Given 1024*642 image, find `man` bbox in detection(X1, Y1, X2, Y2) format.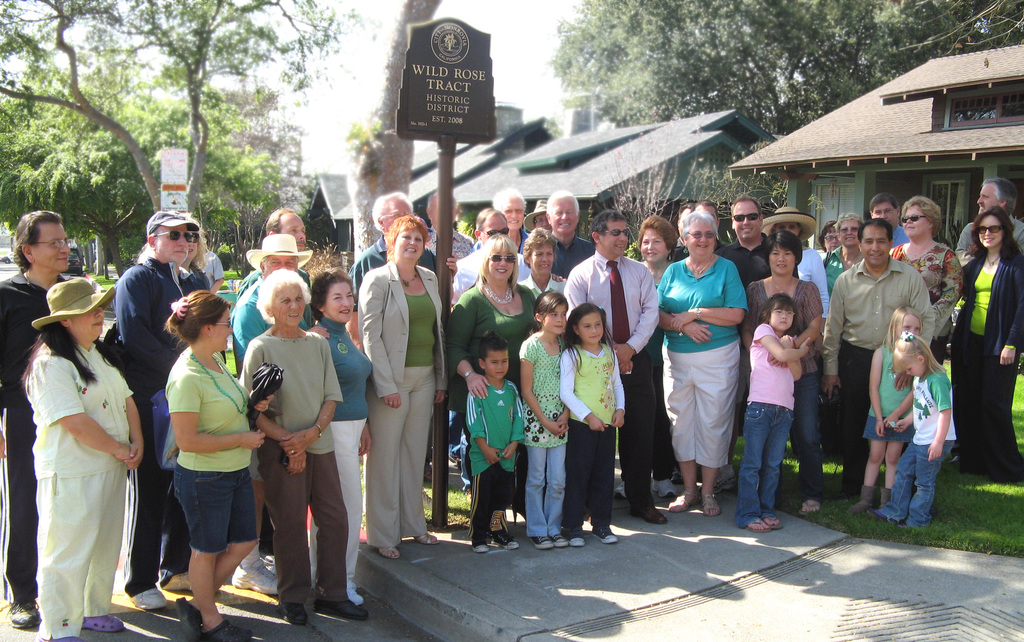
detection(493, 184, 542, 255).
